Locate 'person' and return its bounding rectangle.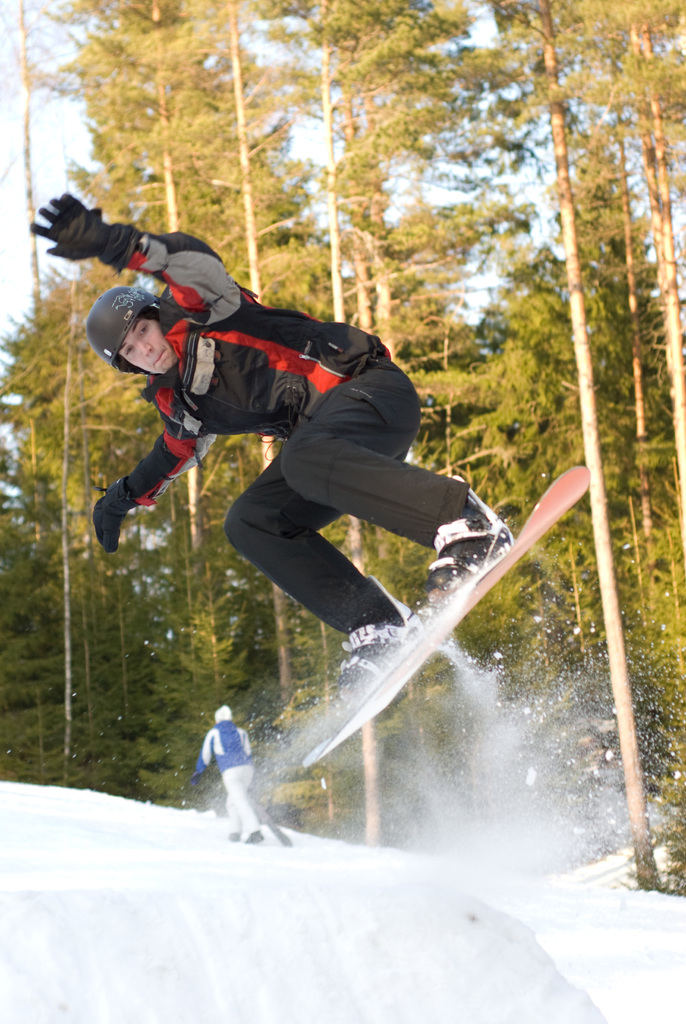
<box>16,185,512,717</box>.
